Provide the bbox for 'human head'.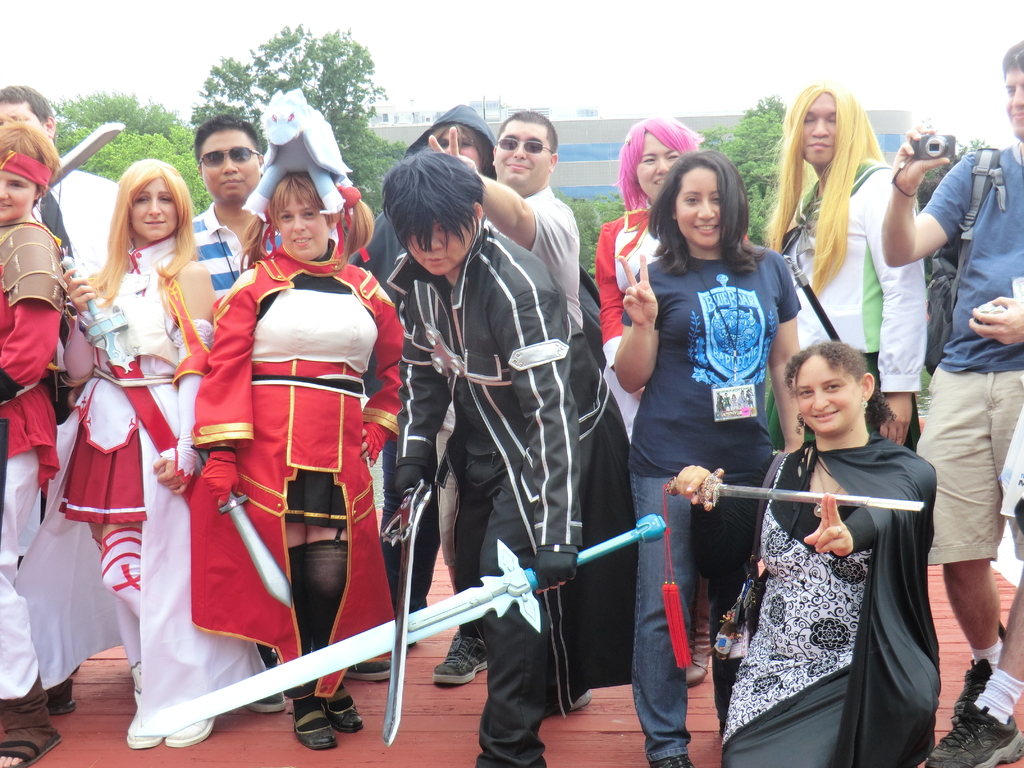
pyautogui.locateOnScreen(786, 342, 876, 438).
